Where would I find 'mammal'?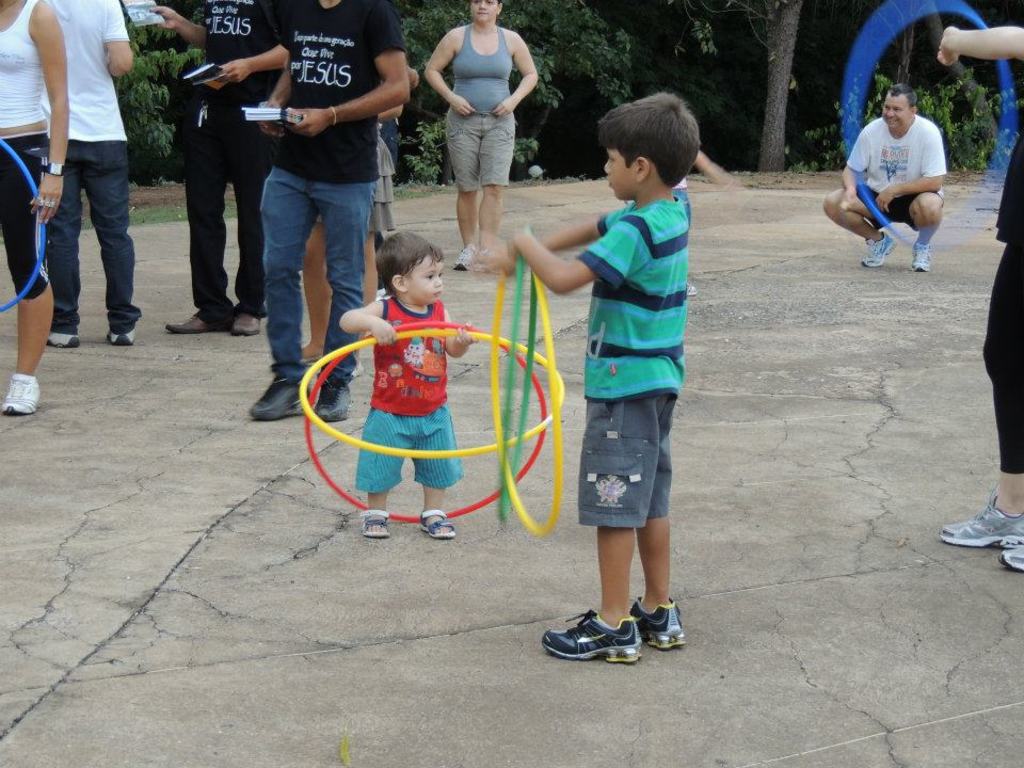
At {"x1": 489, "y1": 90, "x2": 702, "y2": 667}.
